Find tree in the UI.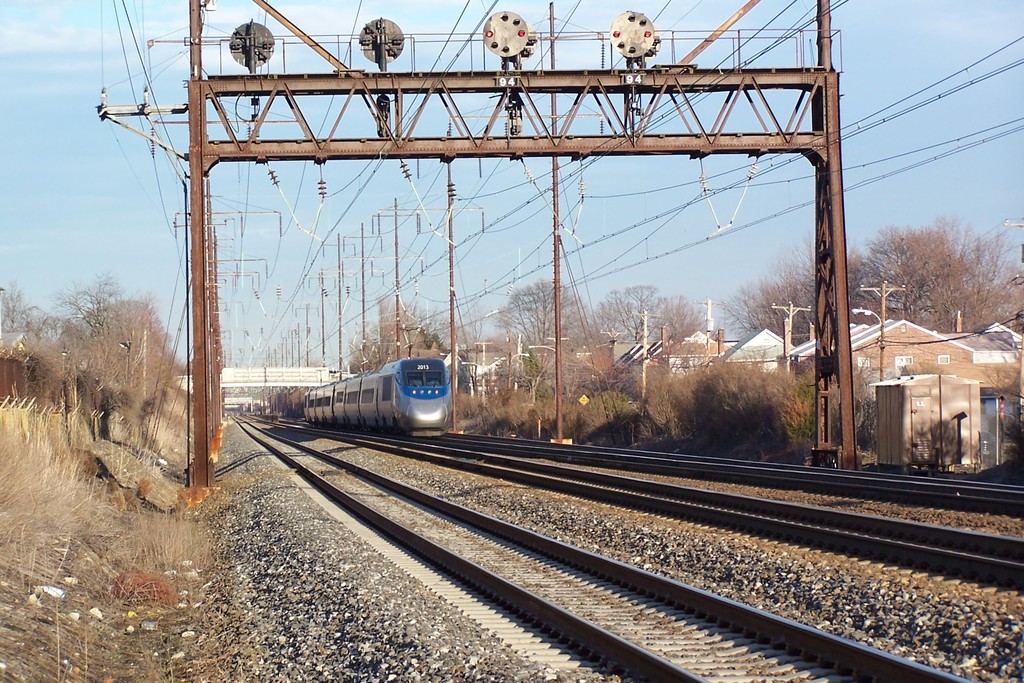
UI element at {"x1": 477, "y1": 268, "x2": 598, "y2": 390}.
